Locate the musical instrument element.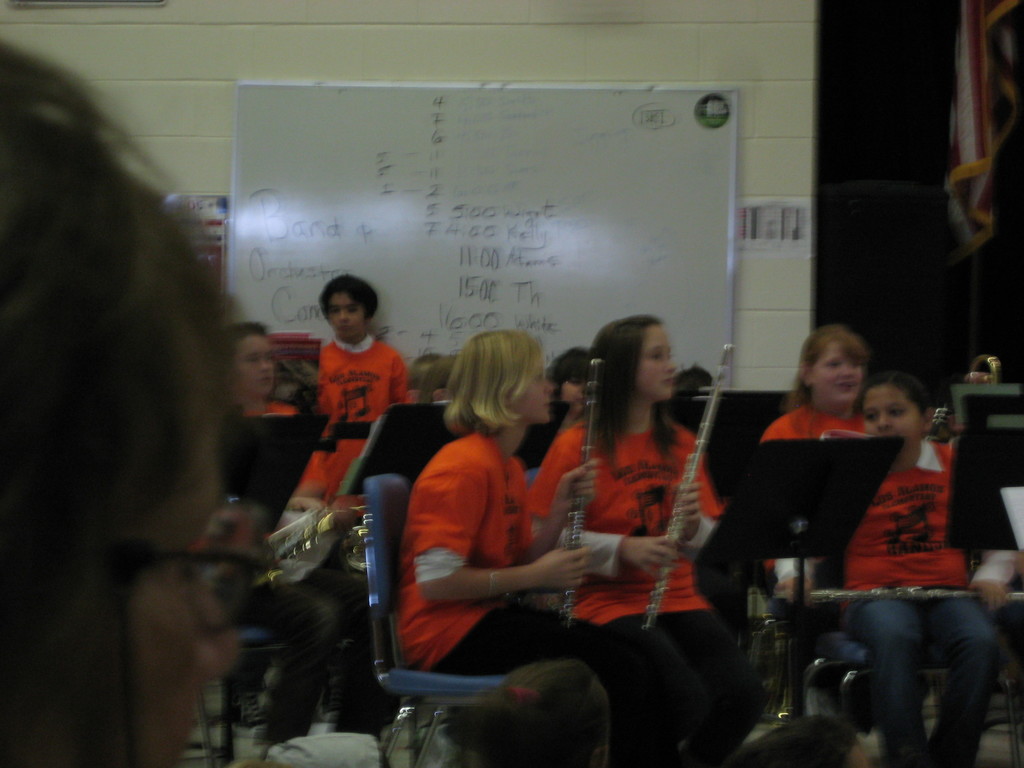
Element bbox: 639/345/737/637.
